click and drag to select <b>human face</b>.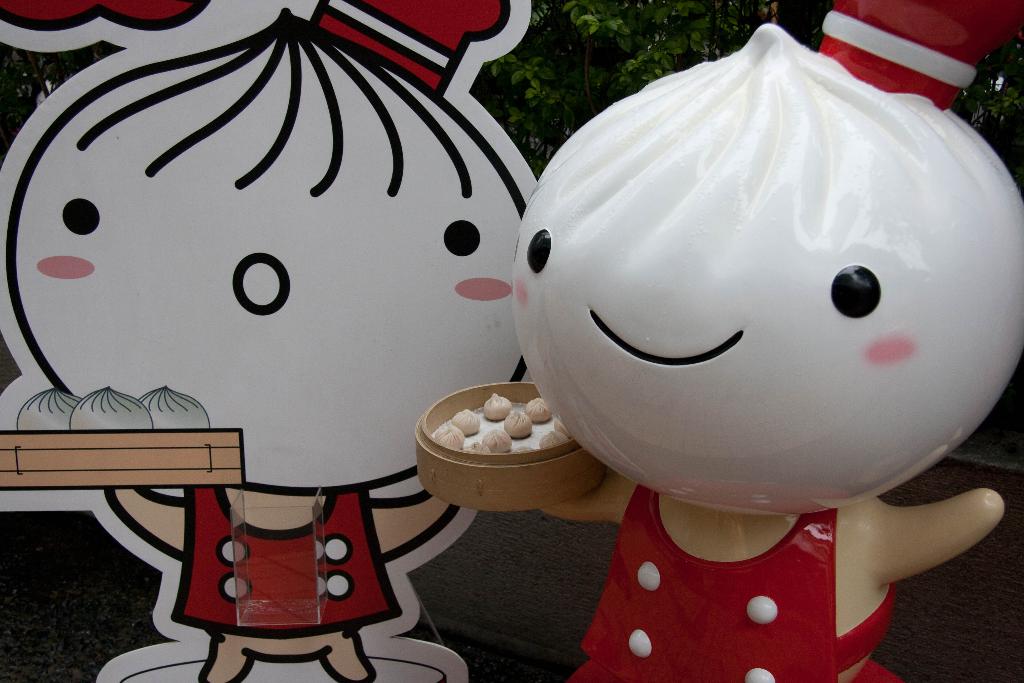
Selection: BBox(17, 45, 515, 486).
